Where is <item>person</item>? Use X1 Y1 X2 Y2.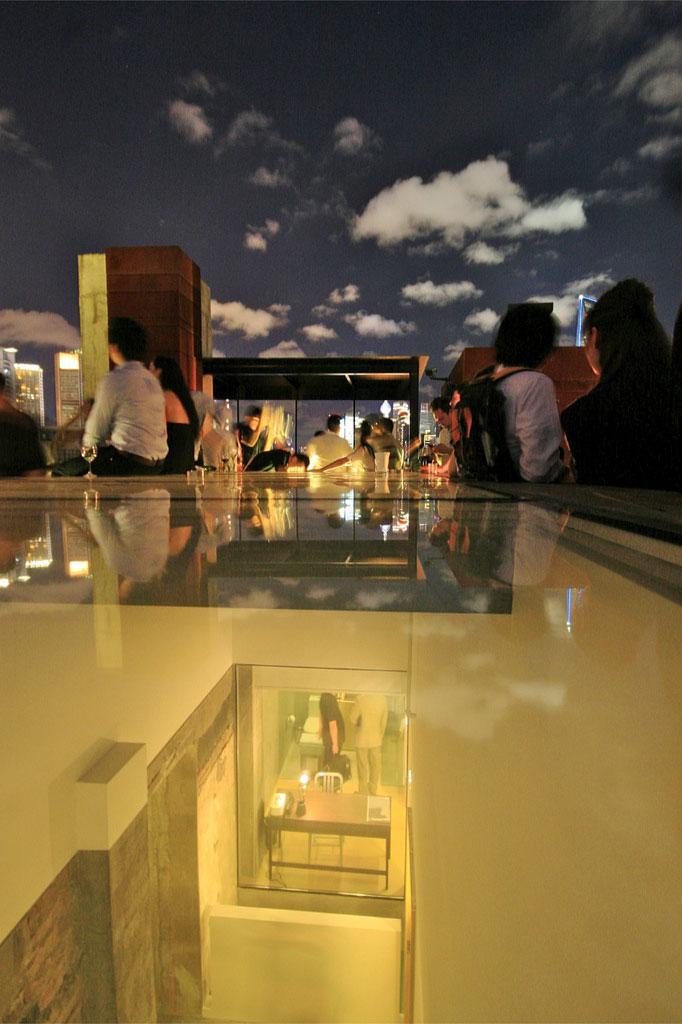
470 295 585 497.
